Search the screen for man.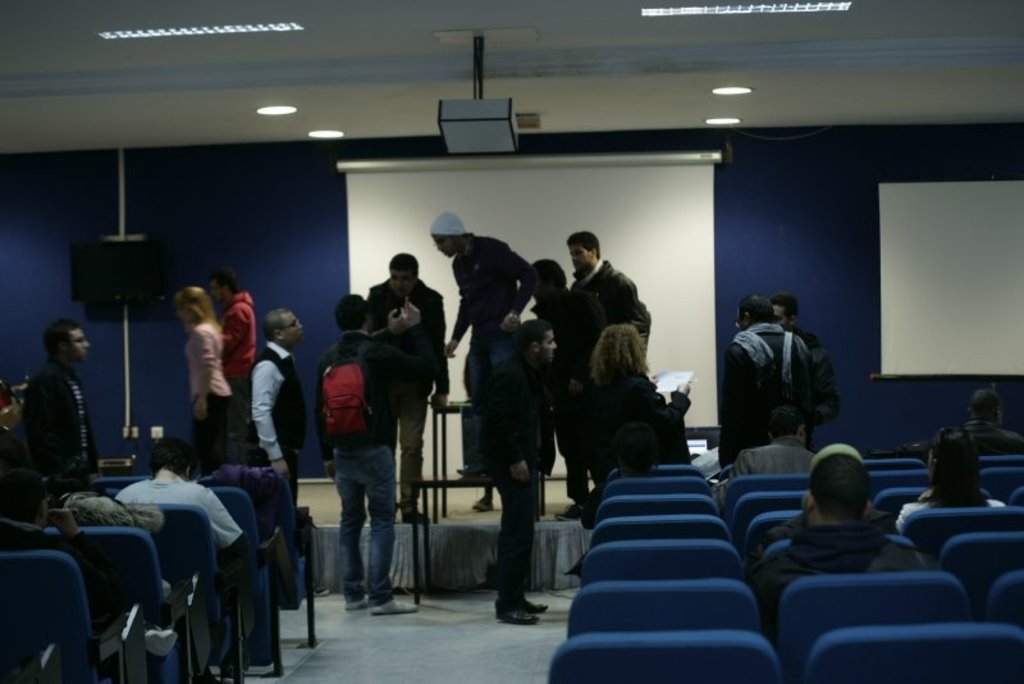
Found at crop(562, 224, 649, 347).
